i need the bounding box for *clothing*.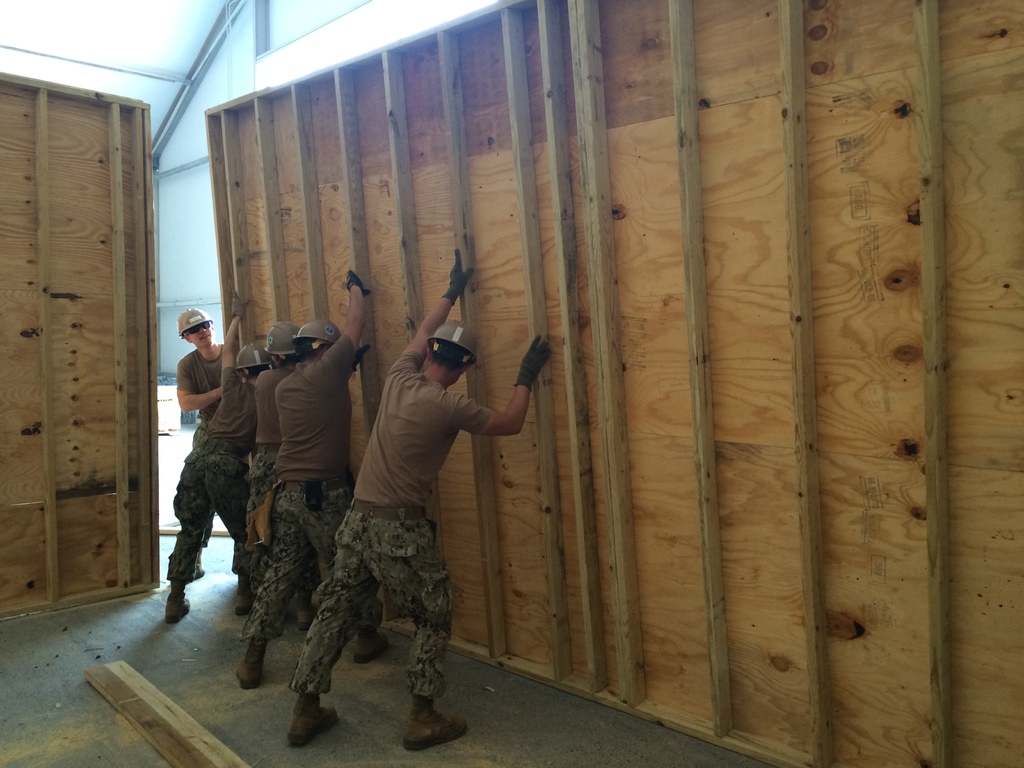
Here it is: 157 305 259 627.
